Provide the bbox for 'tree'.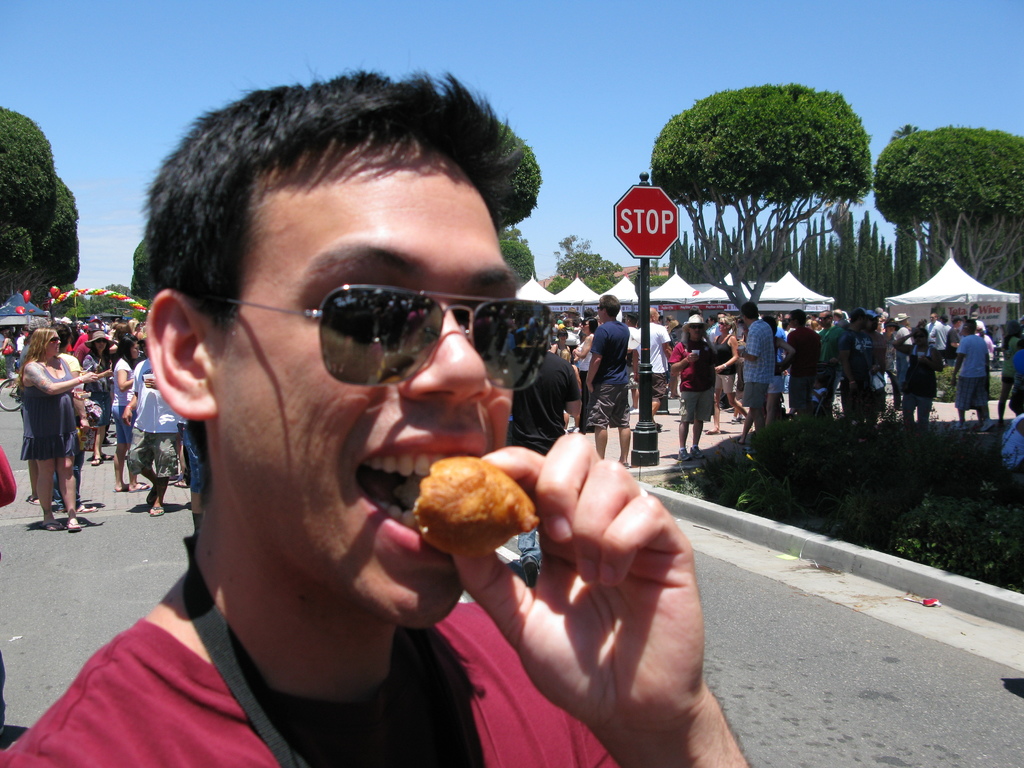
bbox(493, 225, 532, 284).
